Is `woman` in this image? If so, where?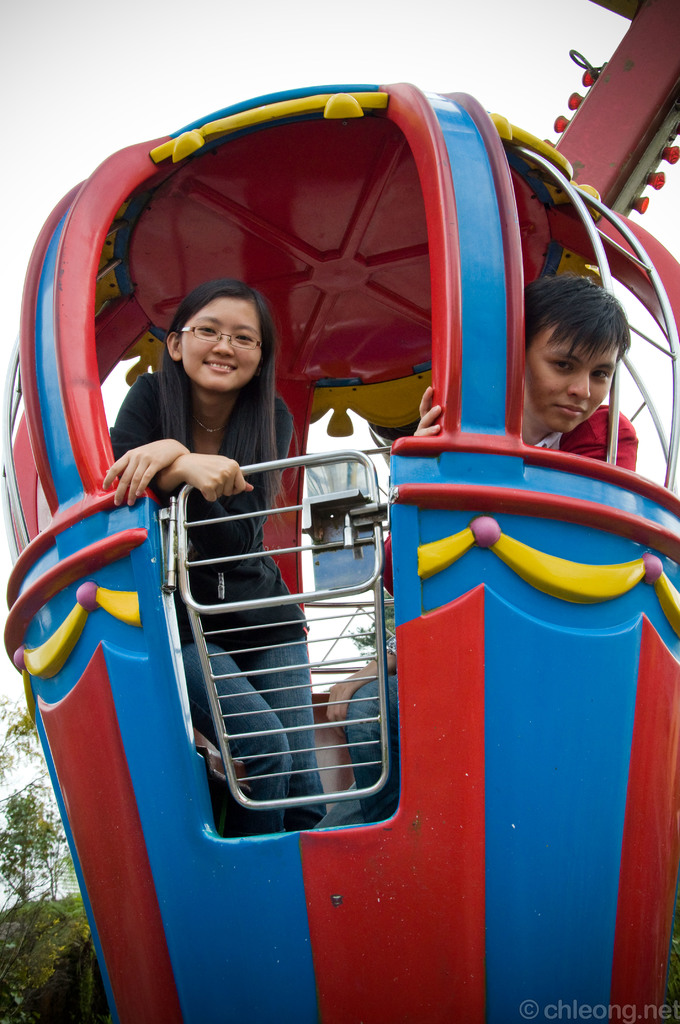
Yes, at region(83, 286, 333, 848).
